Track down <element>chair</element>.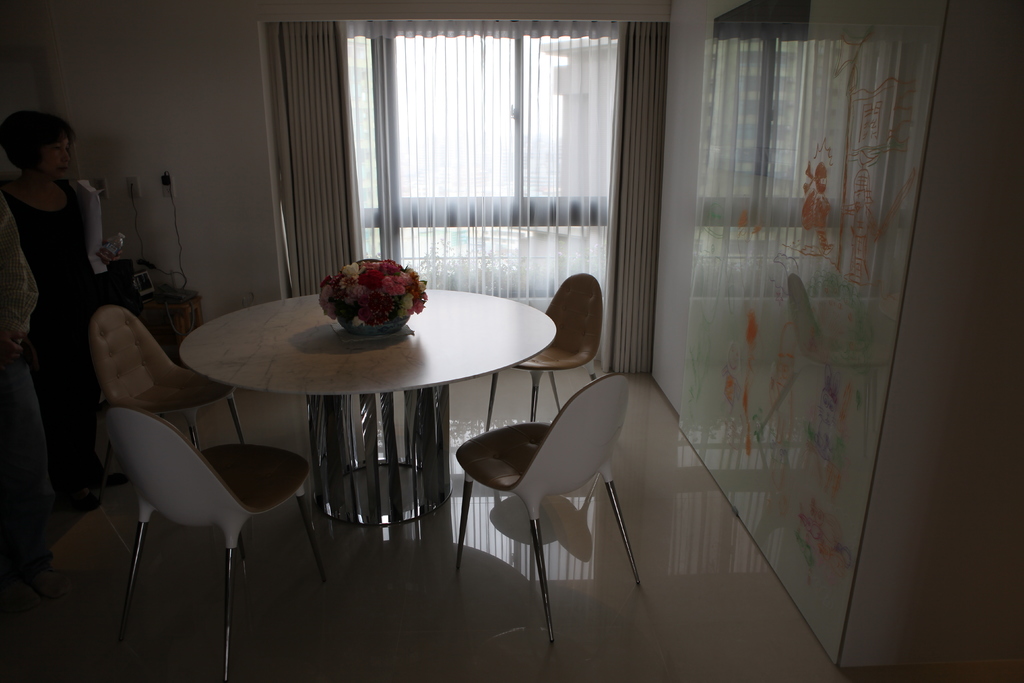
Tracked to crop(447, 342, 647, 648).
